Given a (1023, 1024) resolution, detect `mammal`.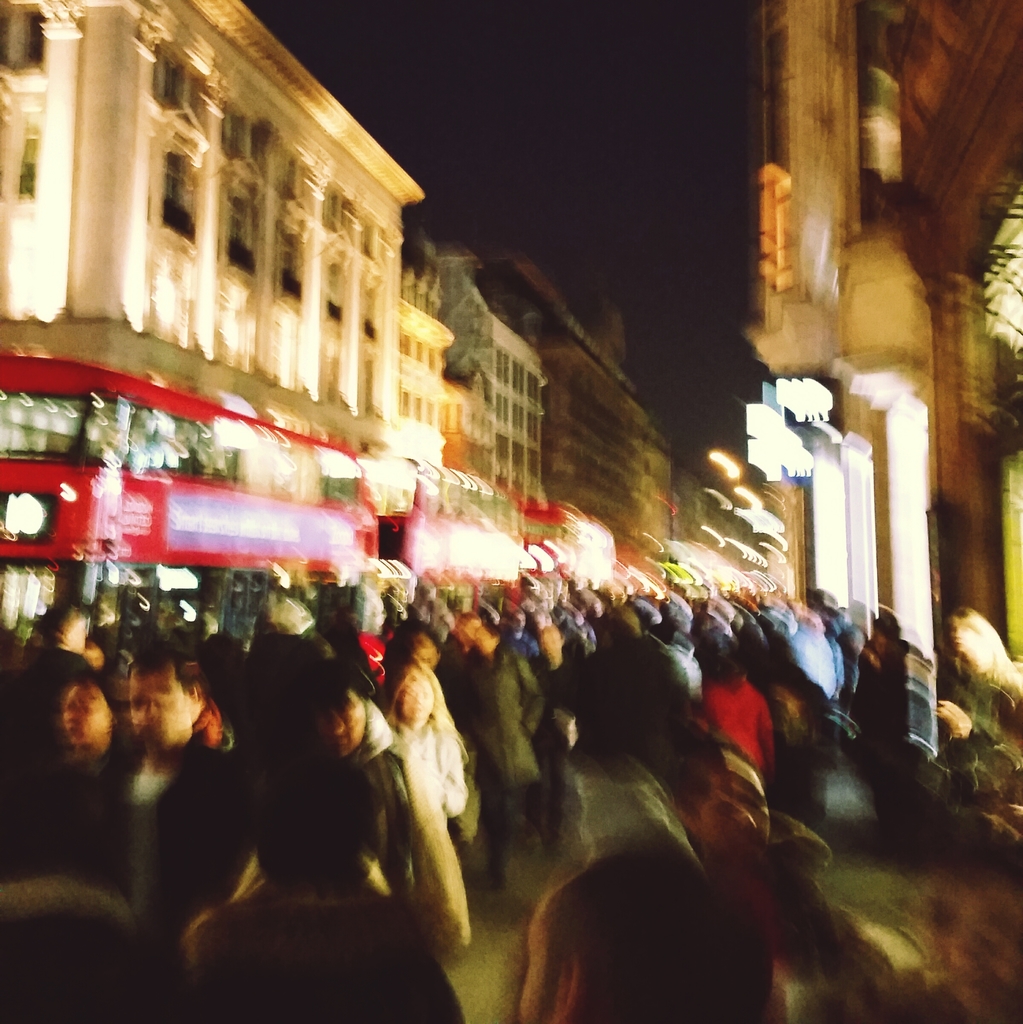
(376, 653, 468, 828).
